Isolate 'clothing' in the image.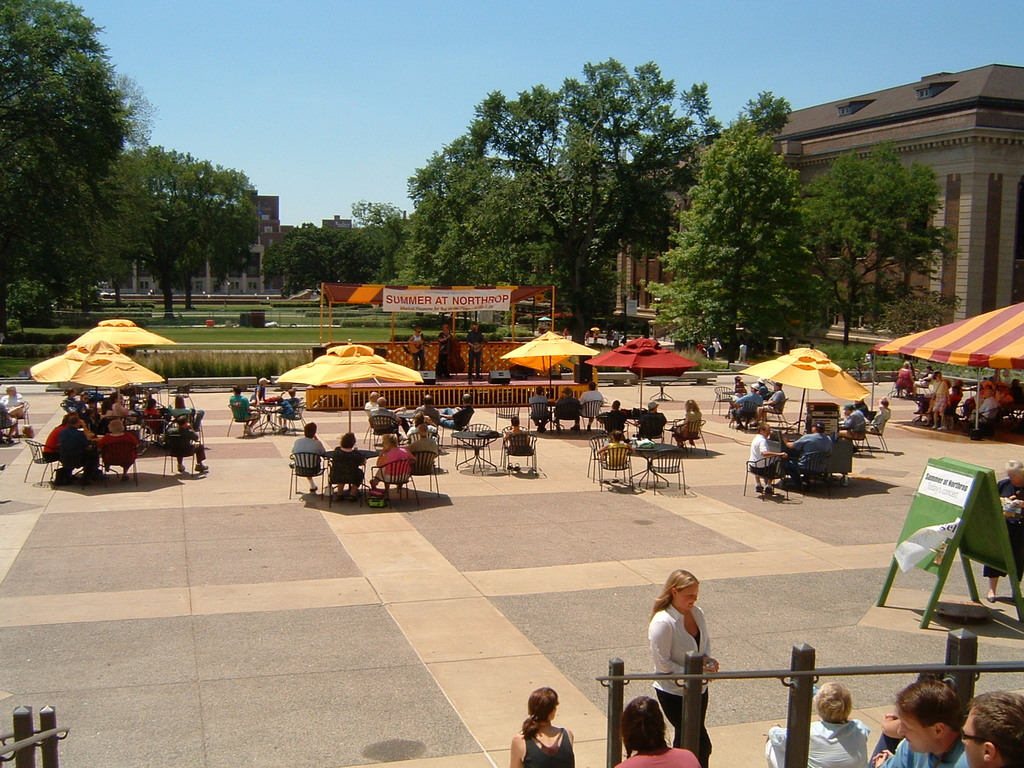
Isolated region: 841, 410, 869, 442.
